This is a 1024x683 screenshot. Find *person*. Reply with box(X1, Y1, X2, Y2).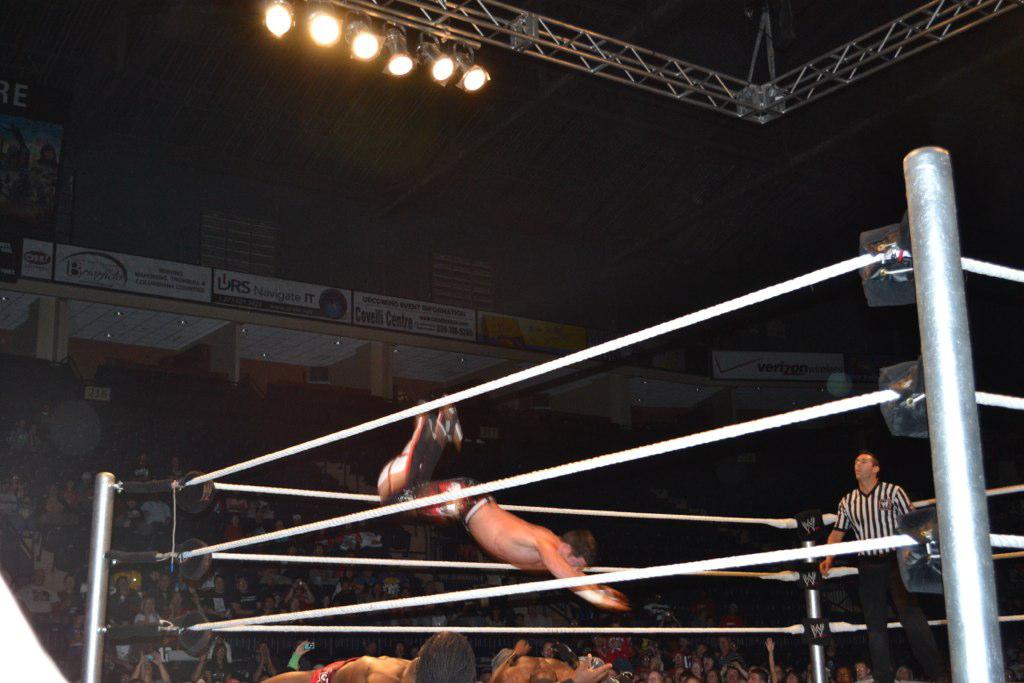
box(30, 137, 57, 209).
